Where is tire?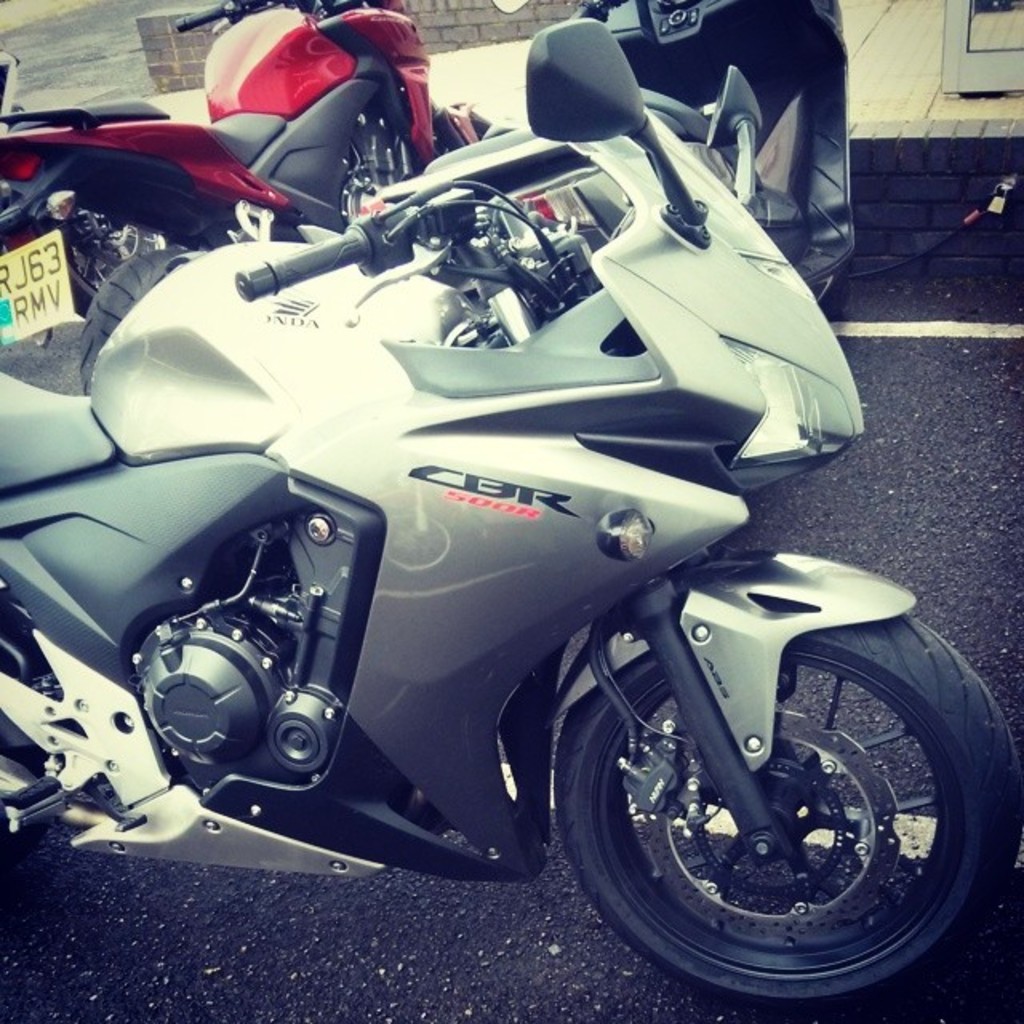
(left=566, top=594, right=994, bottom=1008).
